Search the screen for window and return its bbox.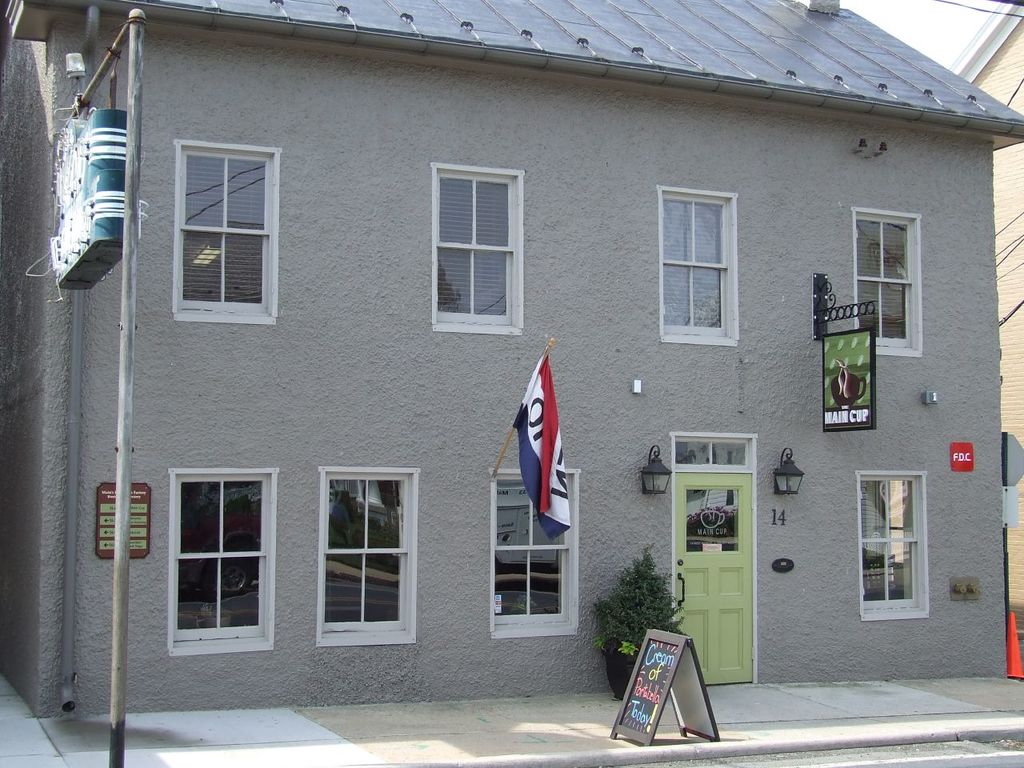
Found: BBox(494, 482, 567, 619).
